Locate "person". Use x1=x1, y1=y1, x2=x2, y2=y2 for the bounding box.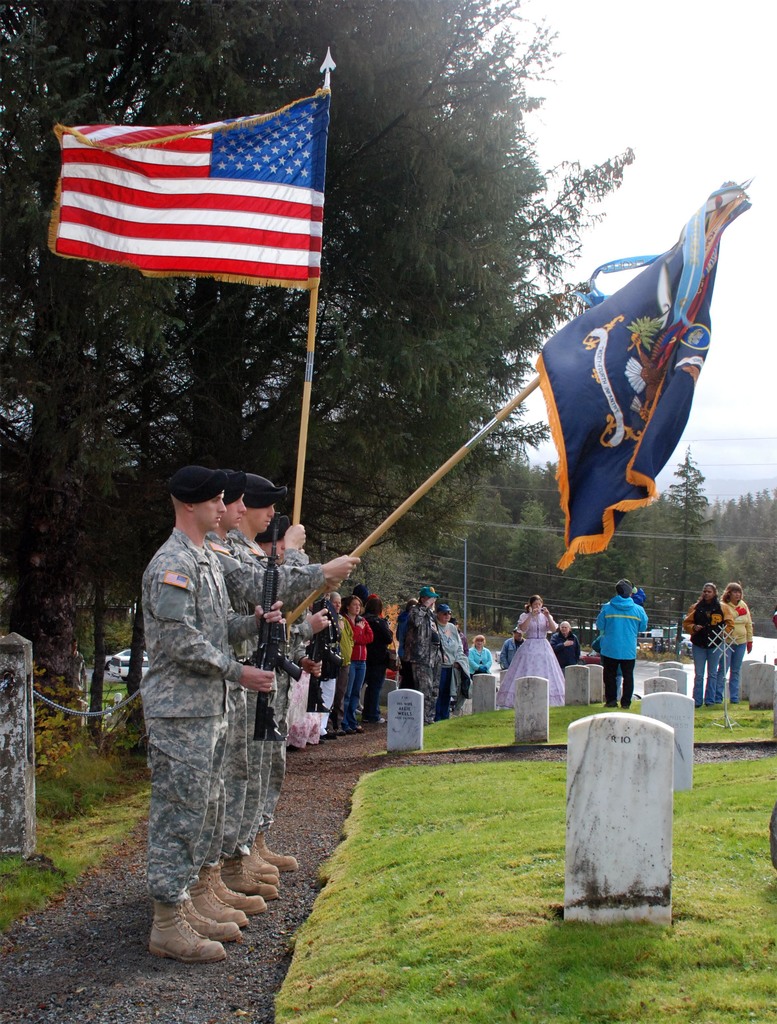
x1=503, y1=631, x2=524, y2=671.
